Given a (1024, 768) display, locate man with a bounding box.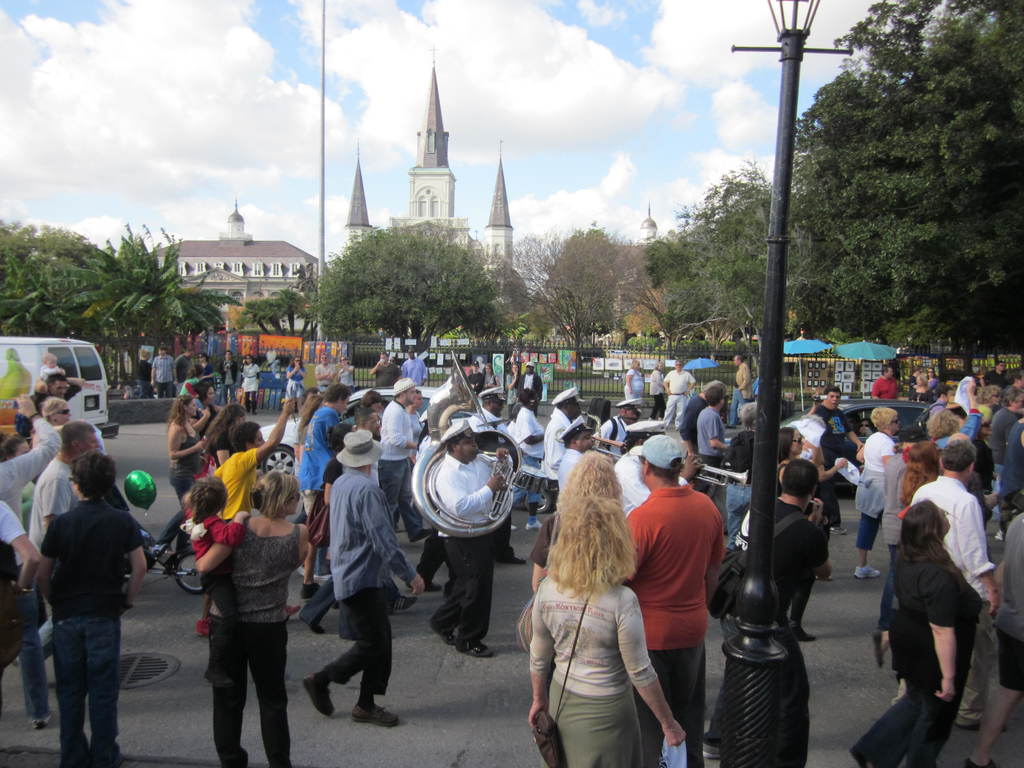
Located: rect(802, 389, 863, 532).
